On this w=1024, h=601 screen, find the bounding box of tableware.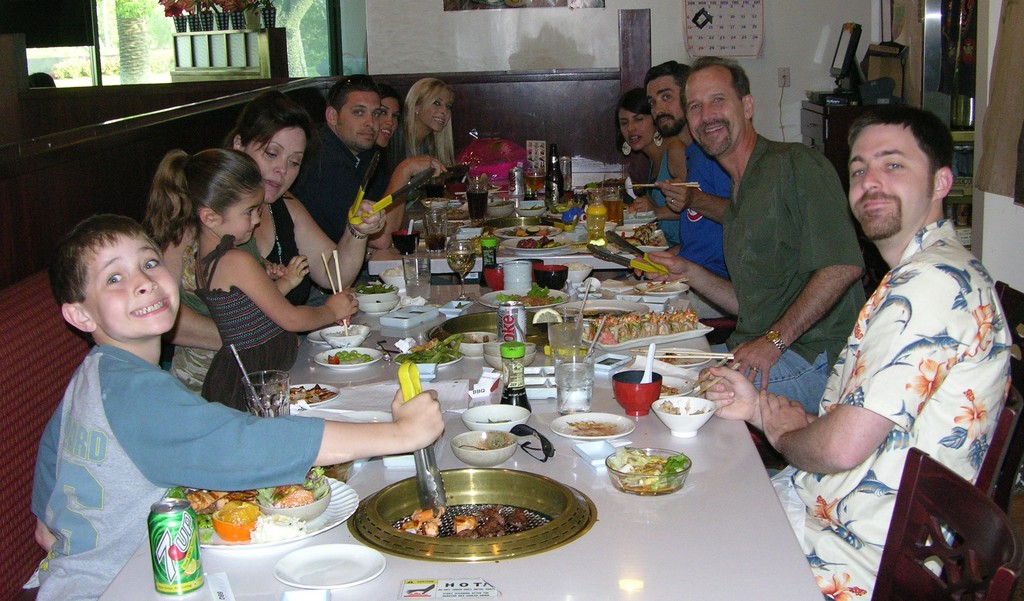
Bounding box: [x1=547, y1=311, x2=593, y2=375].
